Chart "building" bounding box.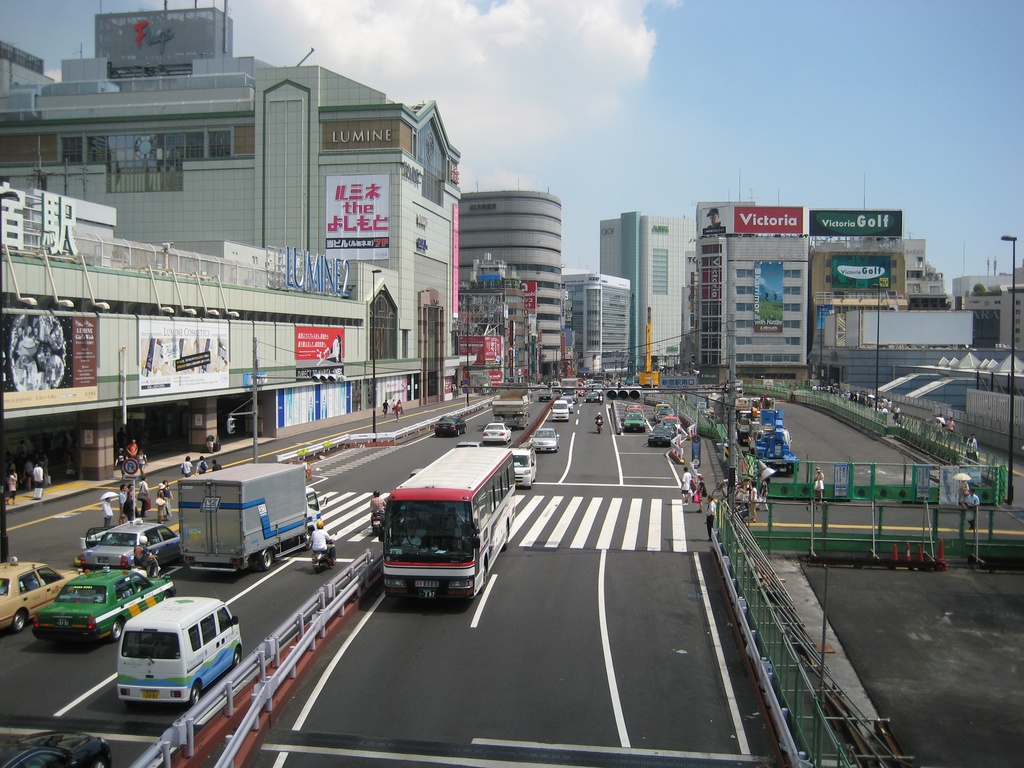
Charted: detection(457, 188, 563, 372).
